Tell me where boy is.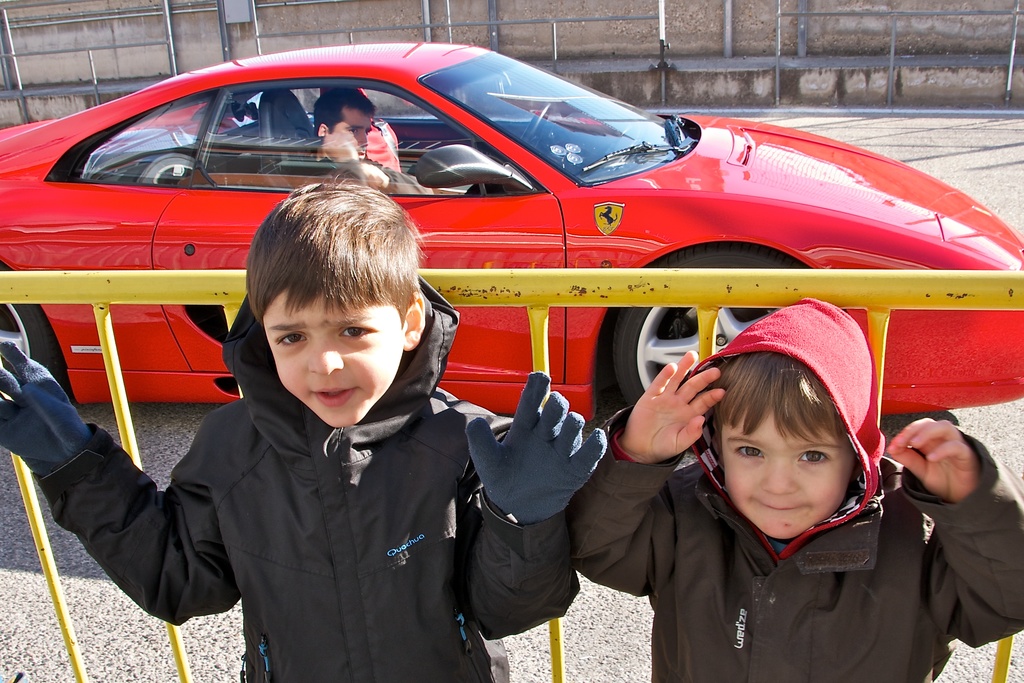
boy is at select_region(0, 168, 614, 682).
